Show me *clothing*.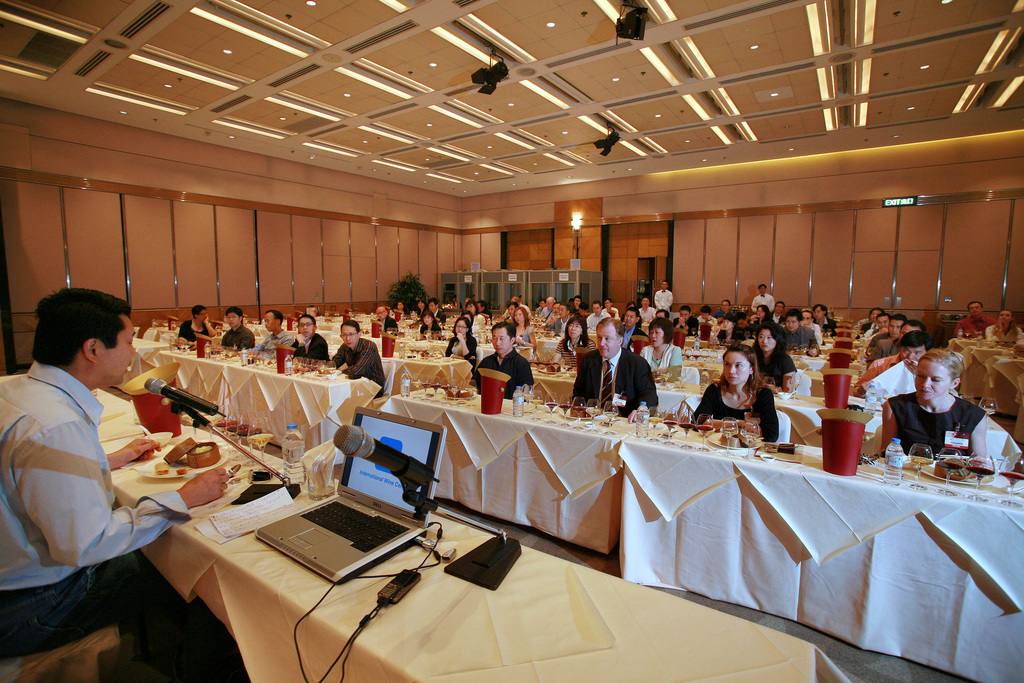
*clothing* is here: BBox(481, 309, 493, 321).
